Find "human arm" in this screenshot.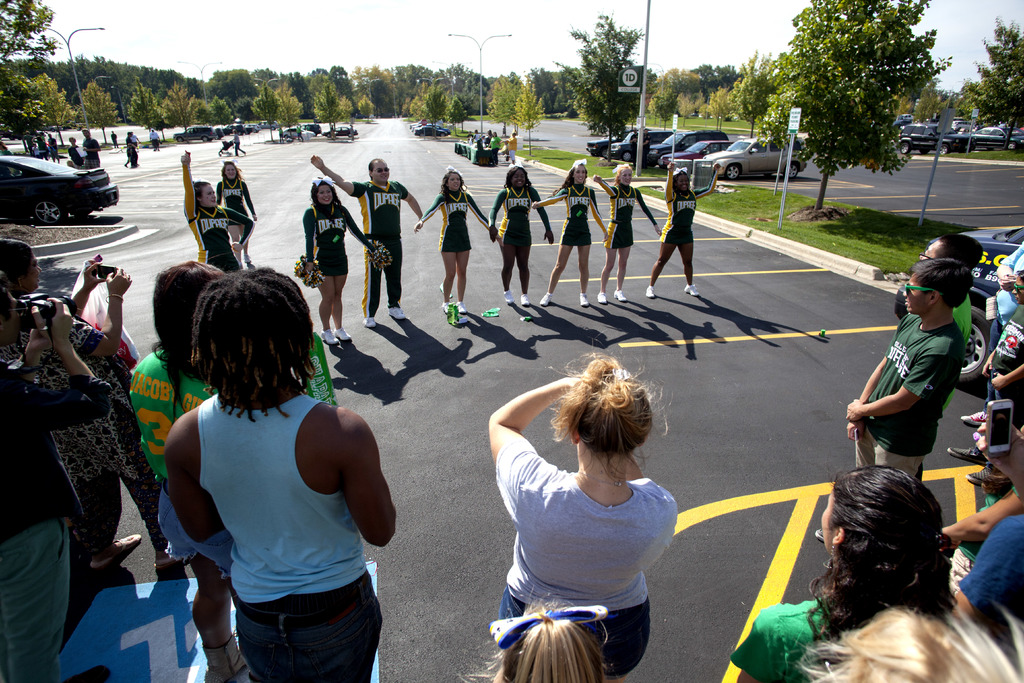
The bounding box for "human arm" is 989:365:1023:391.
